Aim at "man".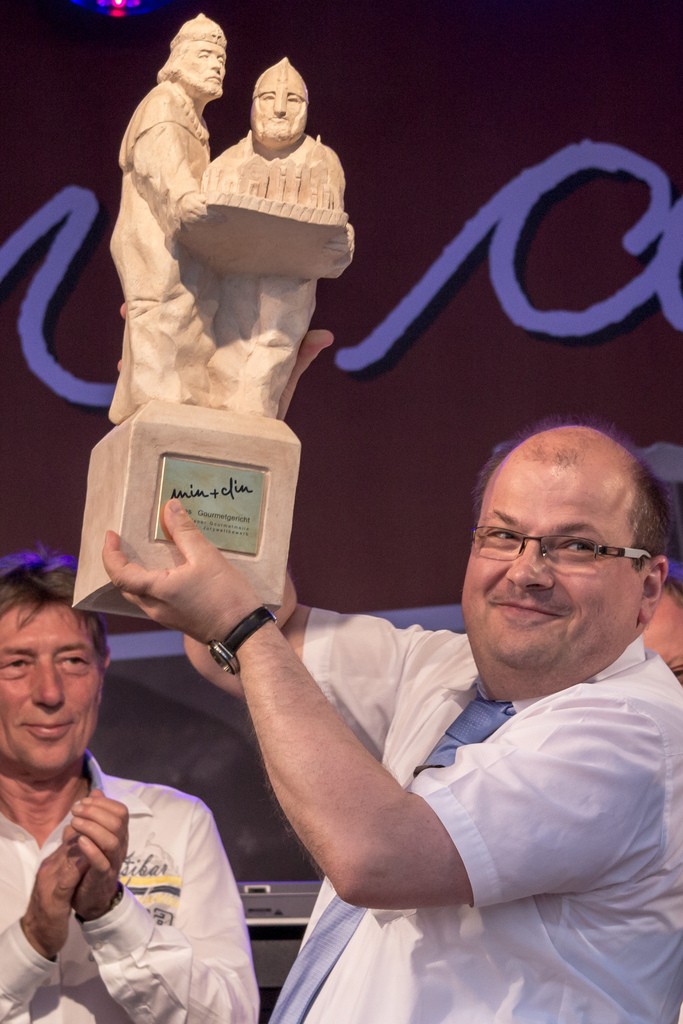
Aimed at select_region(110, 8, 229, 419).
